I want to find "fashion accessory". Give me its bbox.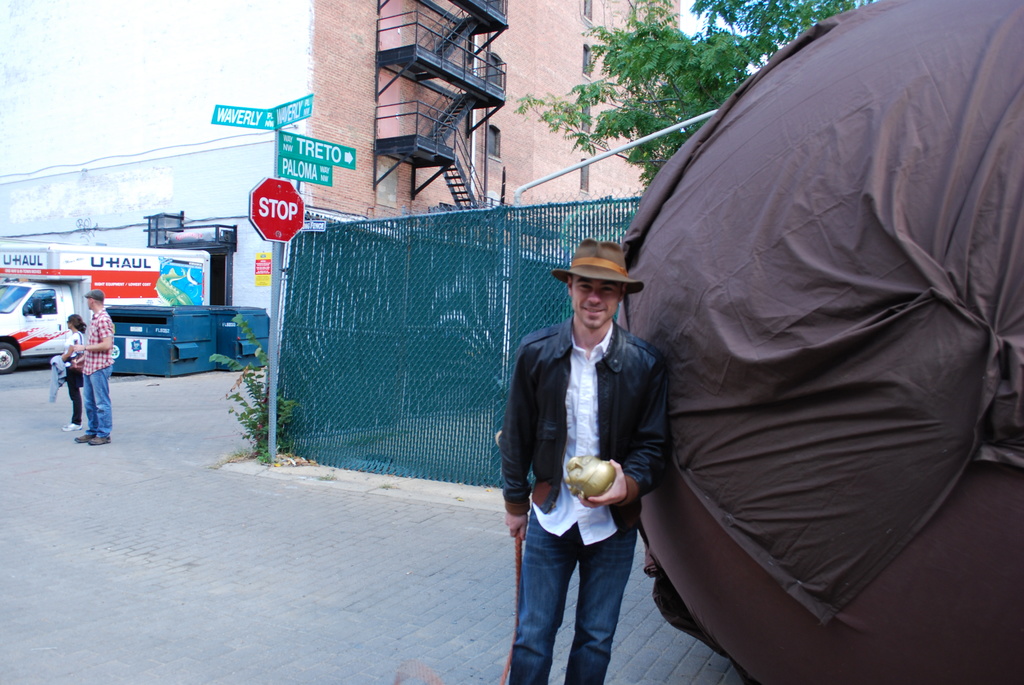
60,423,81,434.
